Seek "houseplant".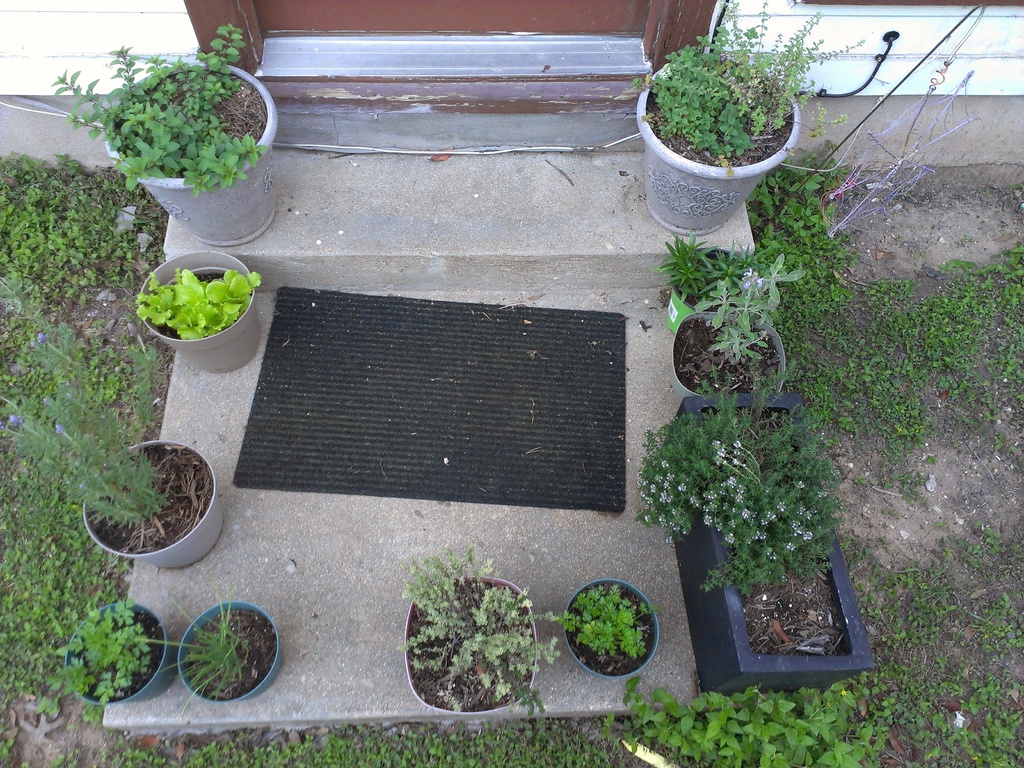
bbox(0, 347, 229, 569).
